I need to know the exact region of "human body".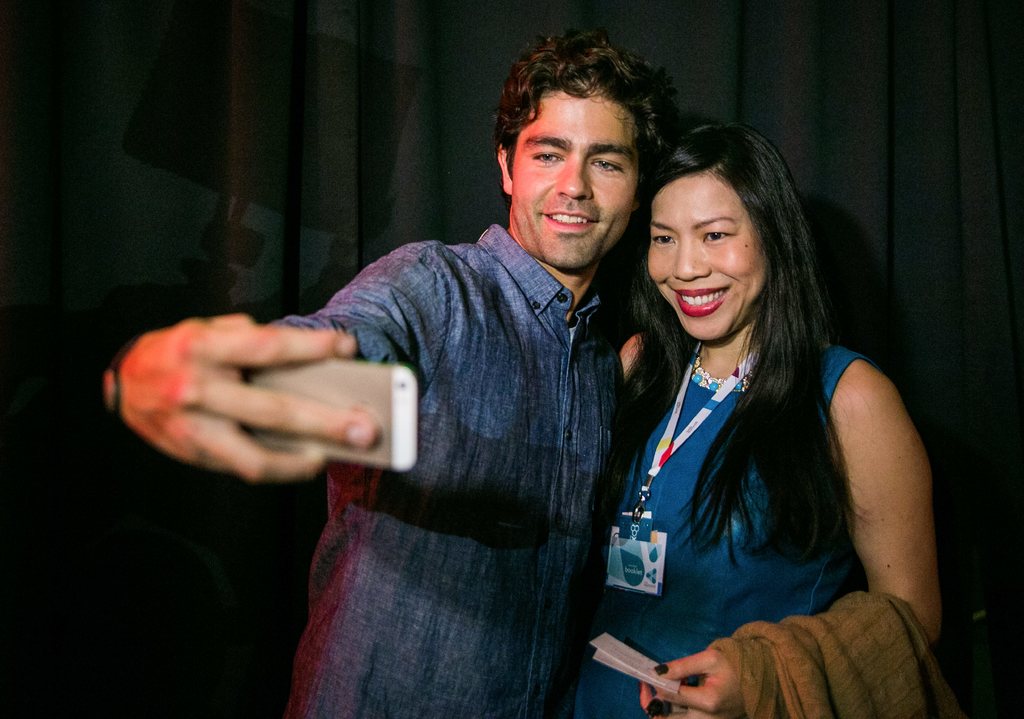
Region: [115,224,628,718].
